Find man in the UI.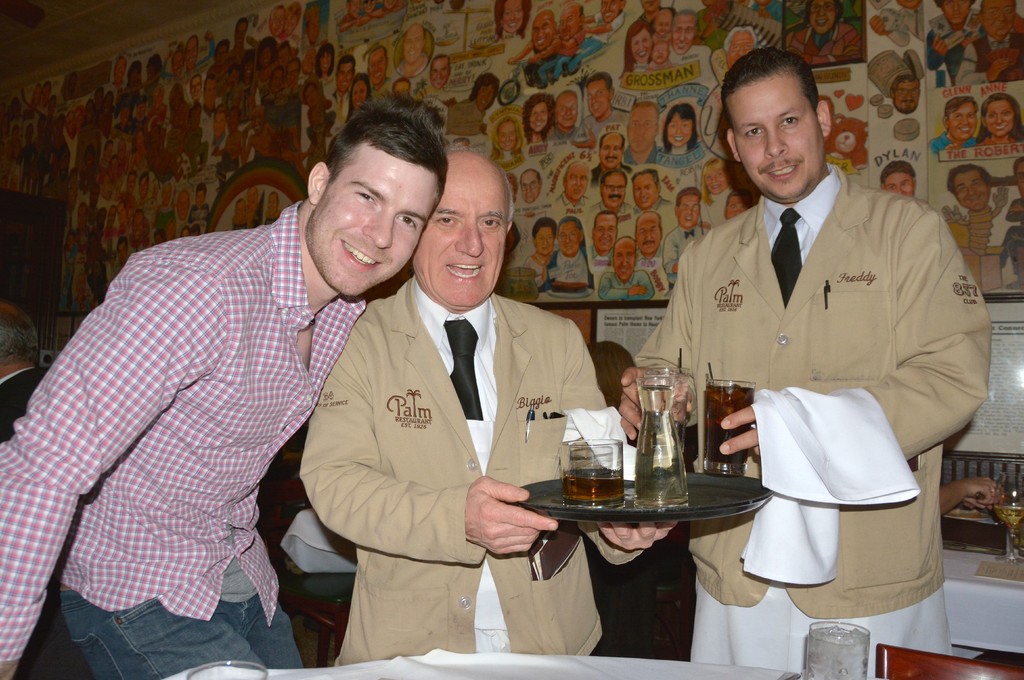
UI element at [547,89,576,143].
